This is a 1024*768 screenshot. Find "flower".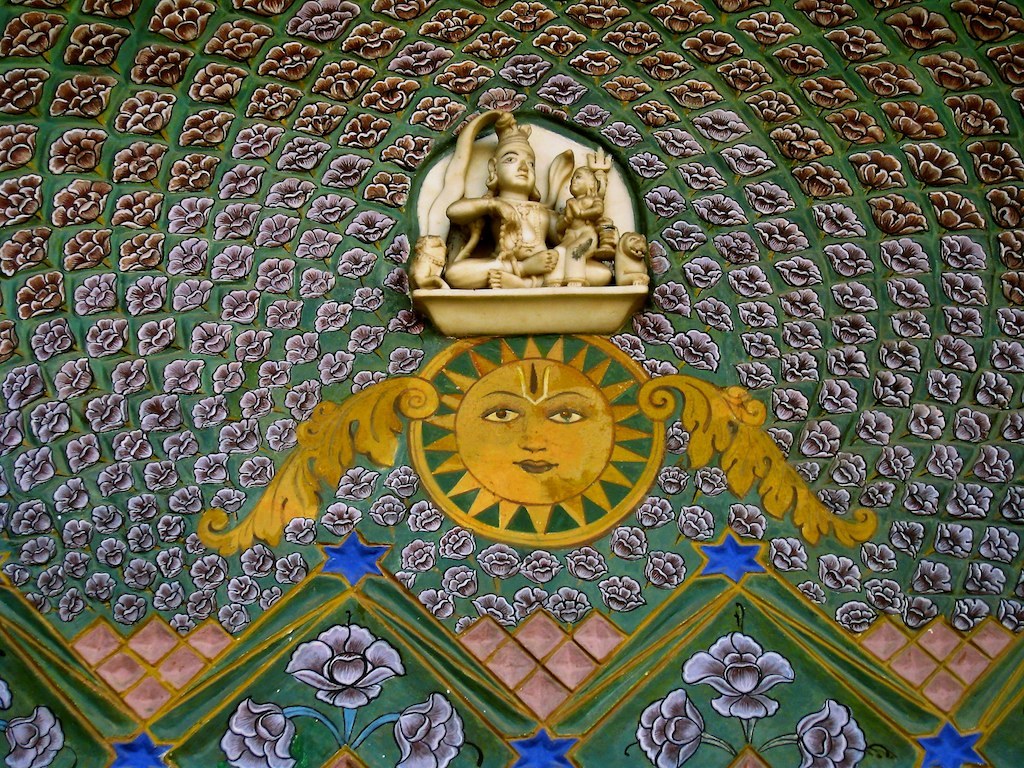
Bounding box: pyautogui.locateOnScreen(0, 700, 67, 767).
